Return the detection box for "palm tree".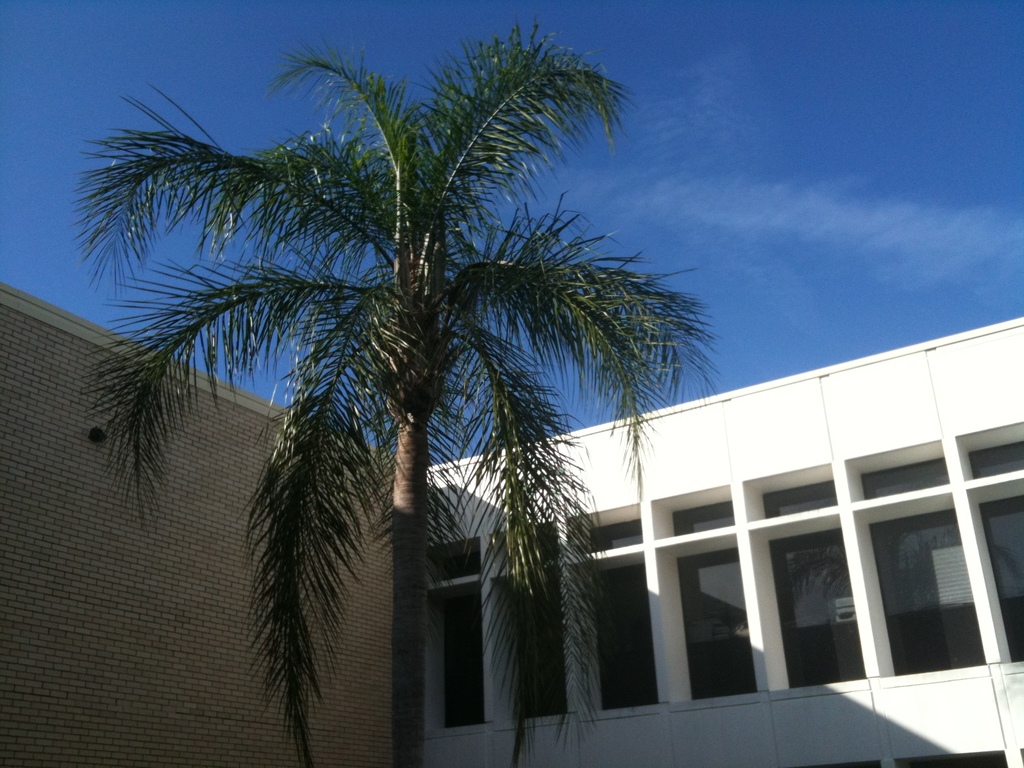
75, 0, 686, 767.
